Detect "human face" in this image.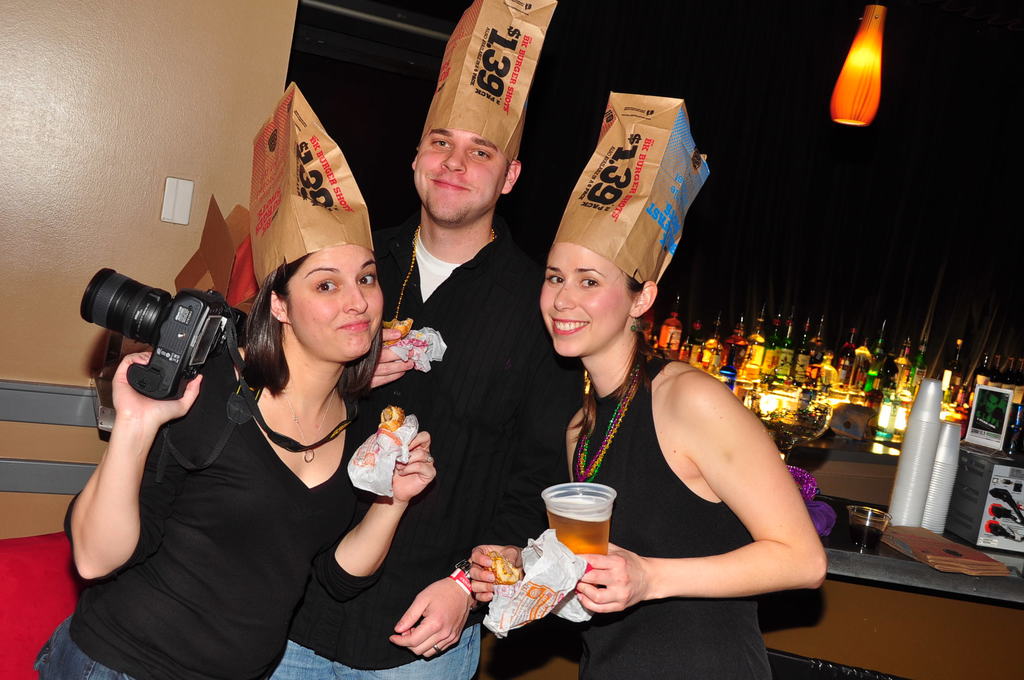
Detection: (x1=414, y1=129, x2=509, y2=223).
